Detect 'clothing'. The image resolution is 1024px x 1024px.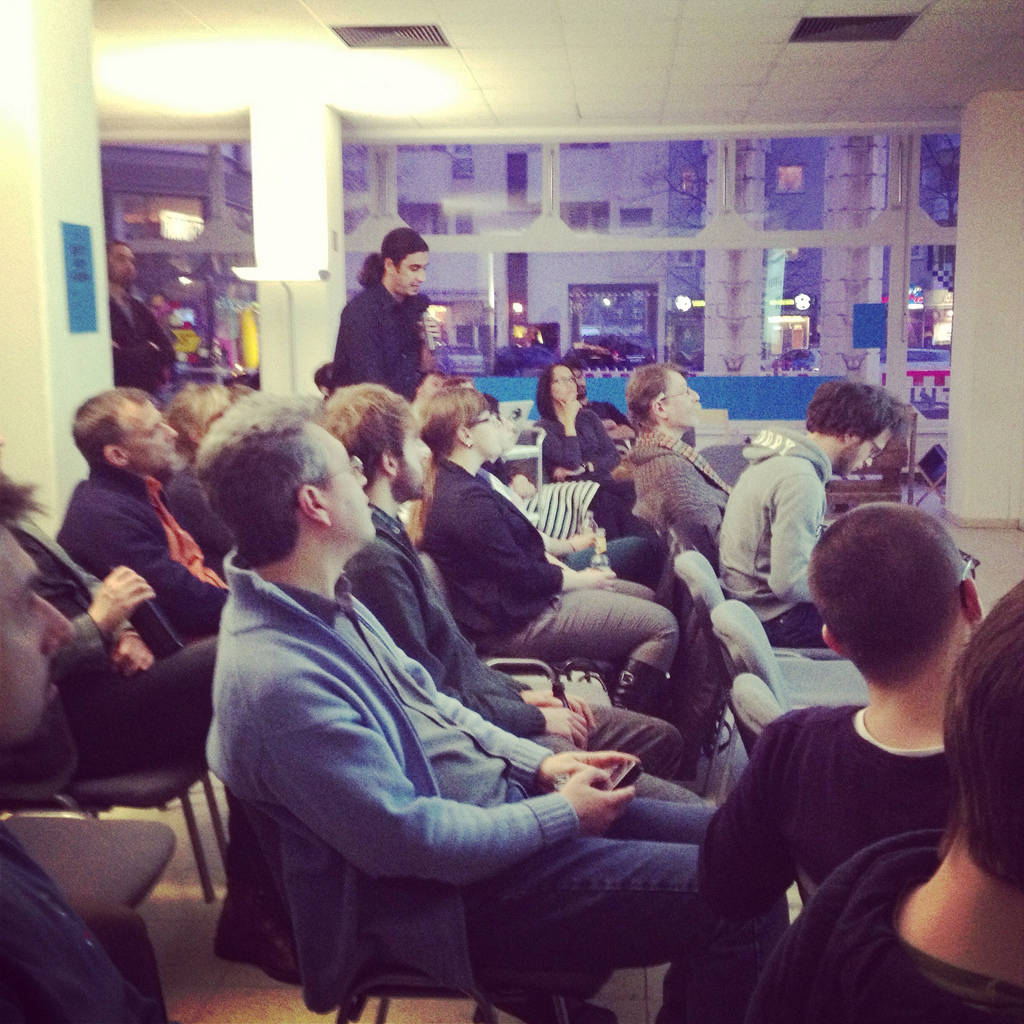
637 435 735 566.
